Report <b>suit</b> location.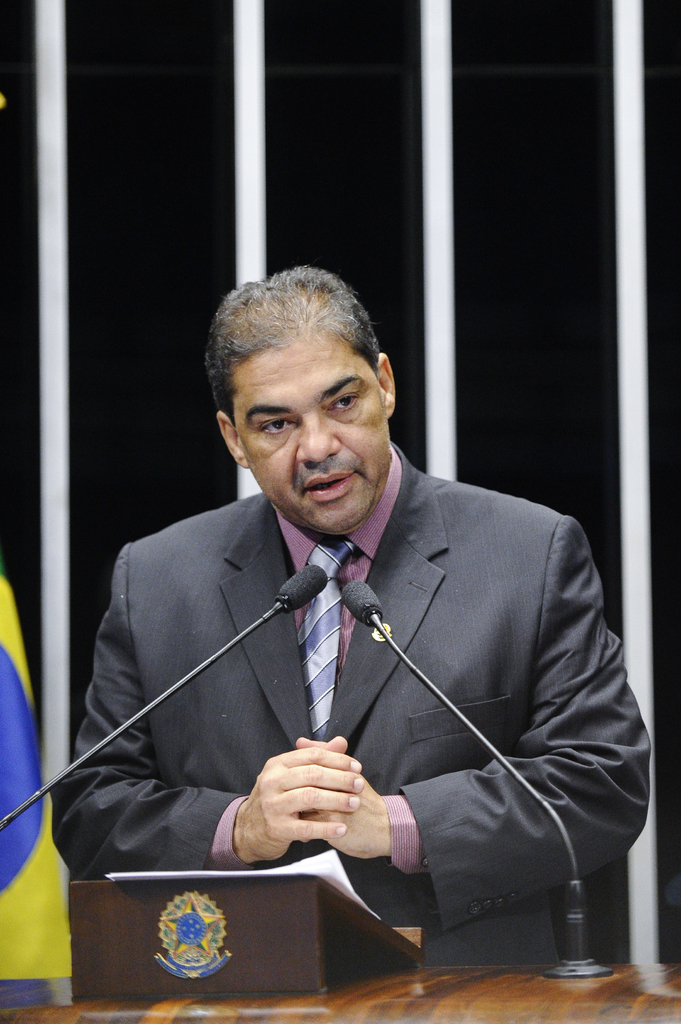
Report: <box>80,336,632,979</box>.
